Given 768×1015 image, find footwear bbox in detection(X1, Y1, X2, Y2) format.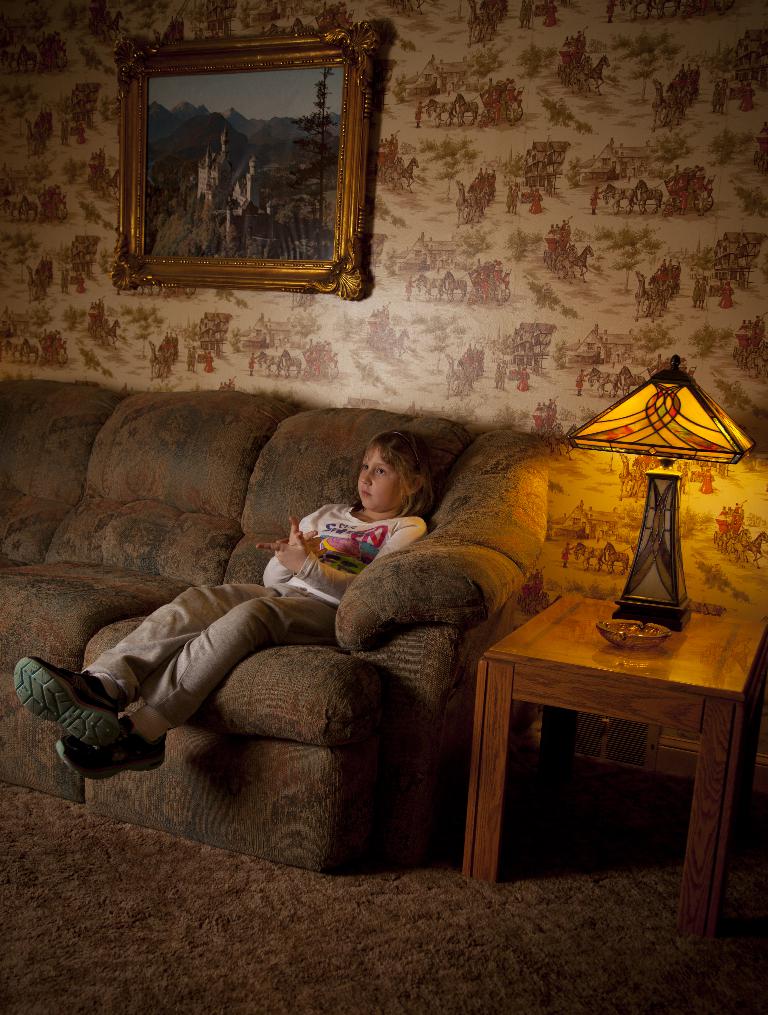
detection(10, 653, 124, 728).
